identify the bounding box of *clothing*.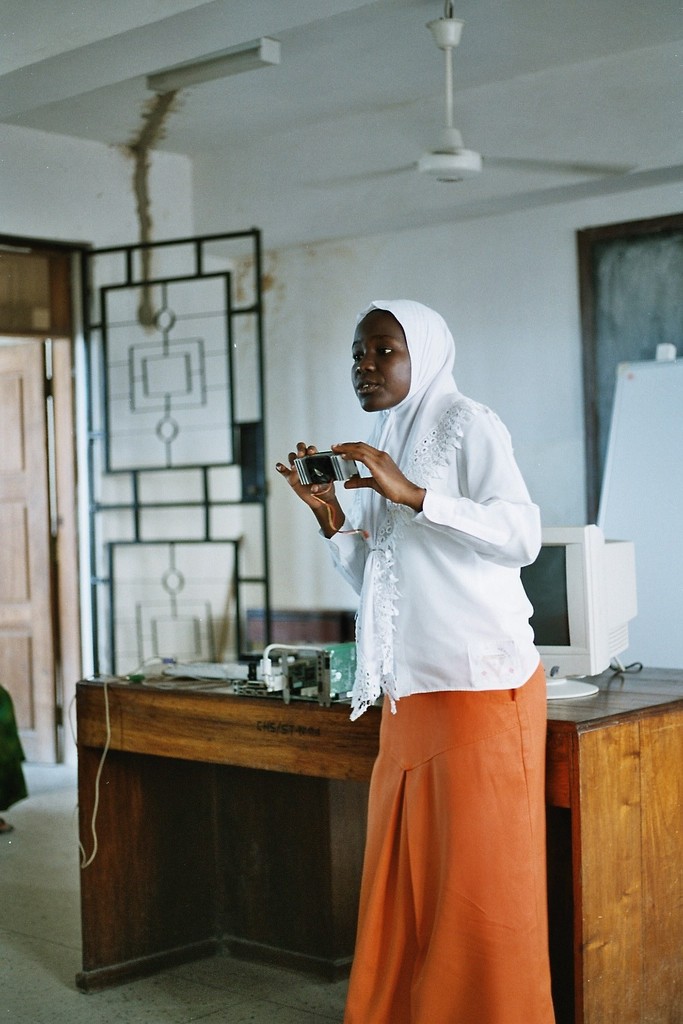
348,300,537,713.
